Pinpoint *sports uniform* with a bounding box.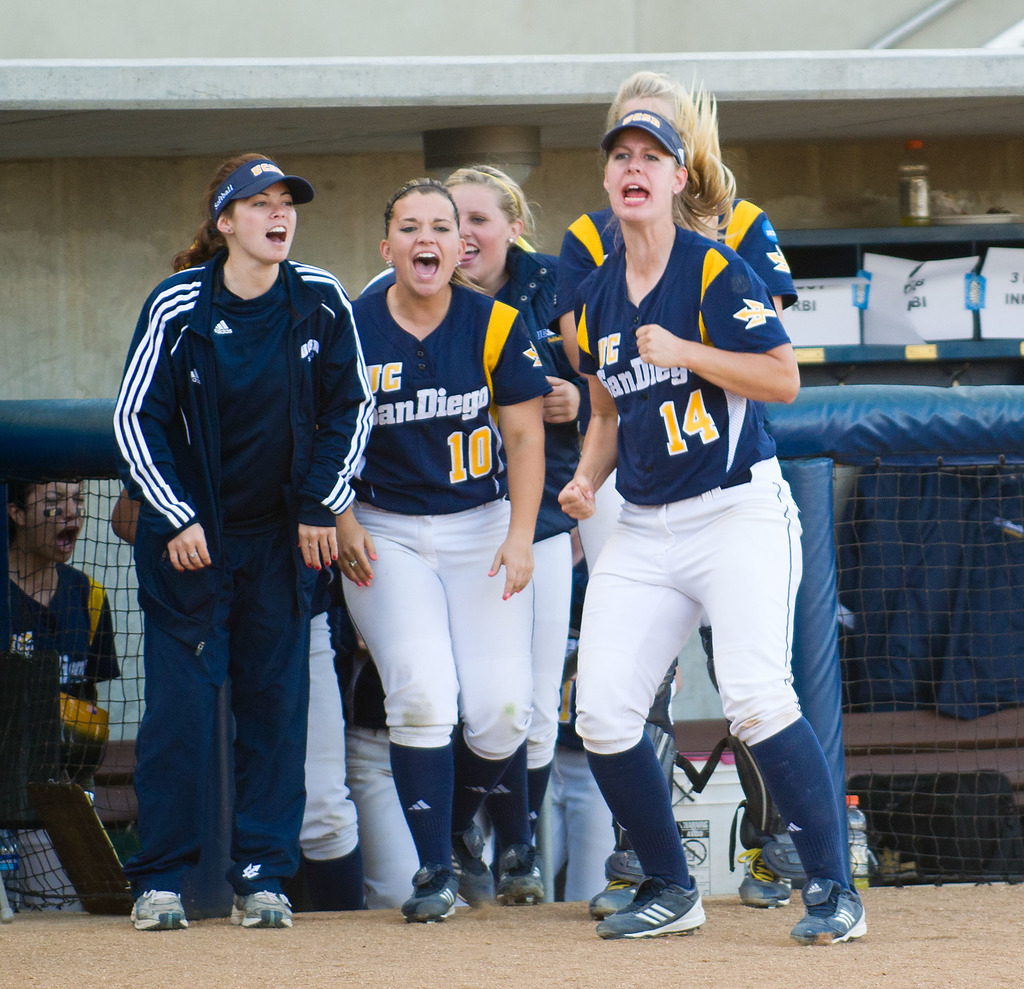
detection(0, 560, 126, 941).
